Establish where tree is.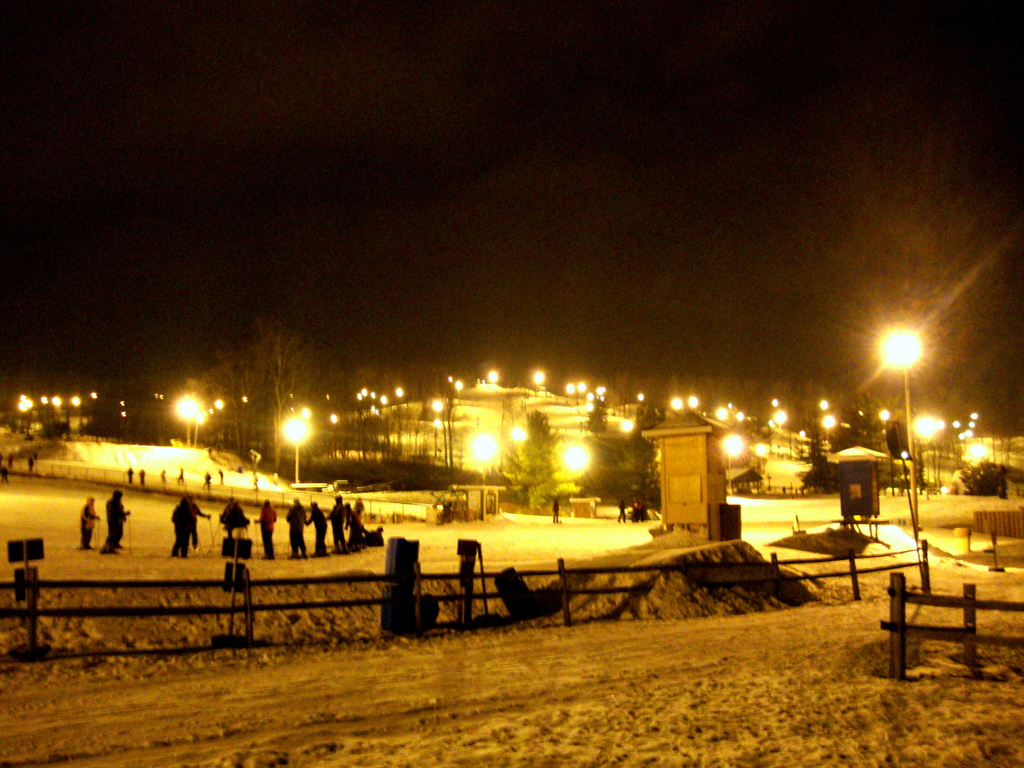
Established at 499, 423, 527, 505.
